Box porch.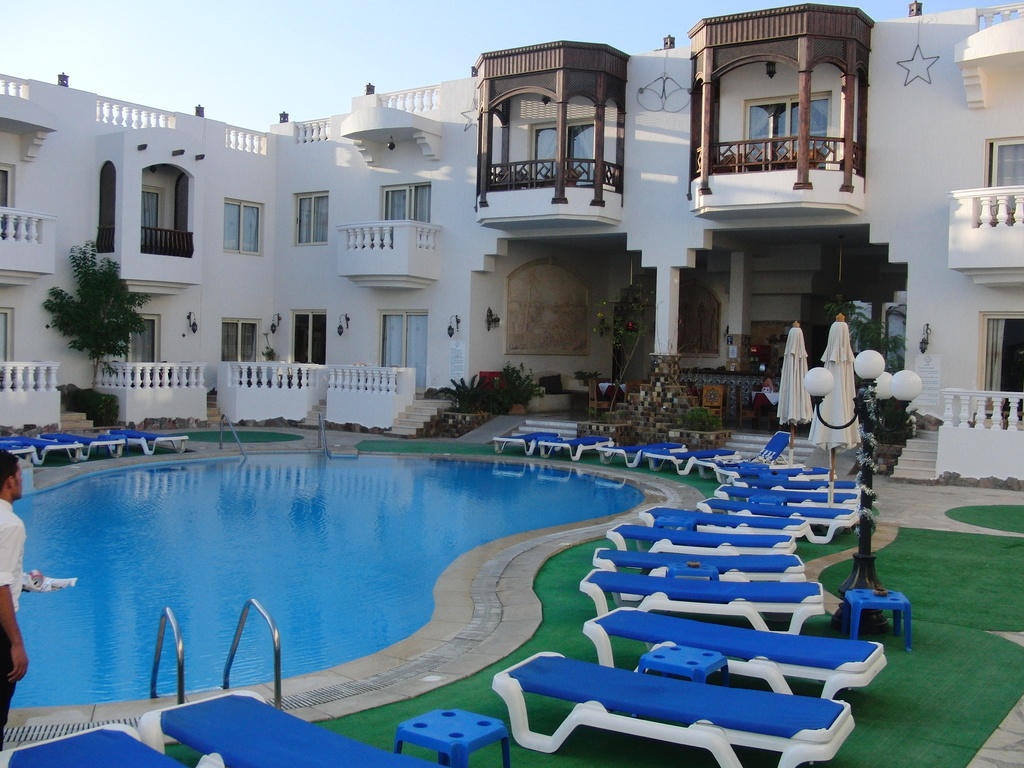
region(332, 205, 433, 288).
